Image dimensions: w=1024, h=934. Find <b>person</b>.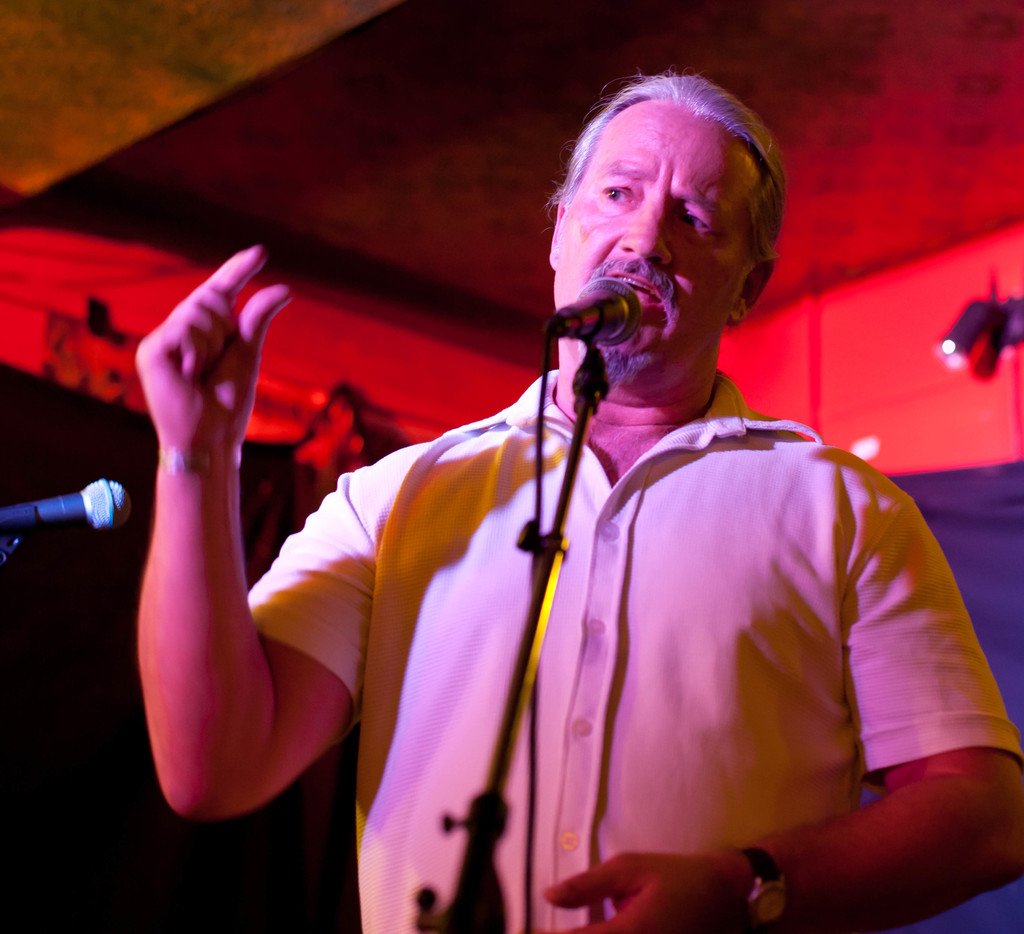
140, 68, 1023, 933.
